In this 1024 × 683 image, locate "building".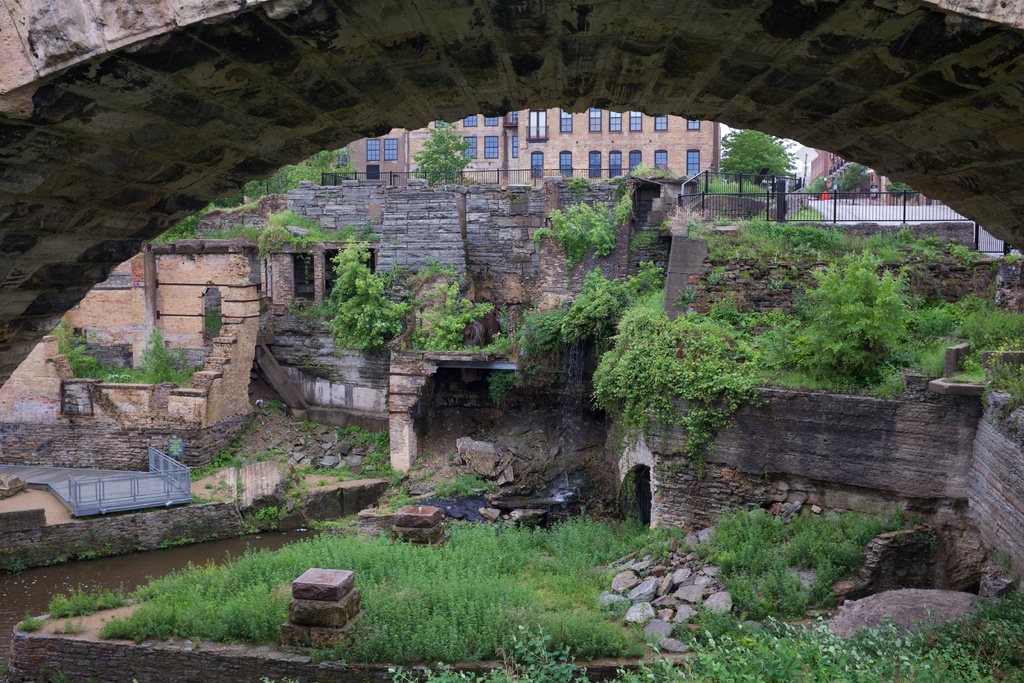
Bounding box: [810,147,867,202].
